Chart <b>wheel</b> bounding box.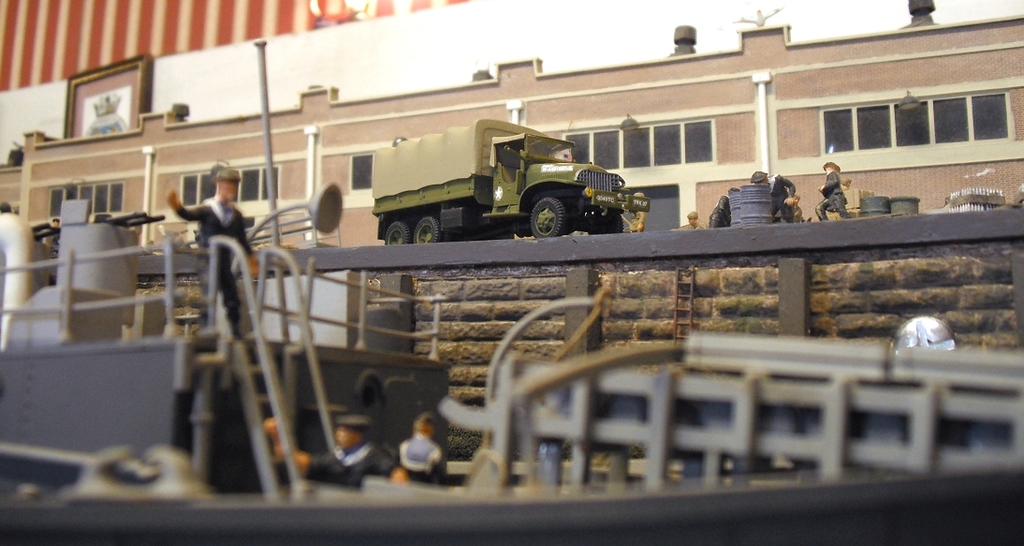
Charted: detection(386, 225, 409, 243).
